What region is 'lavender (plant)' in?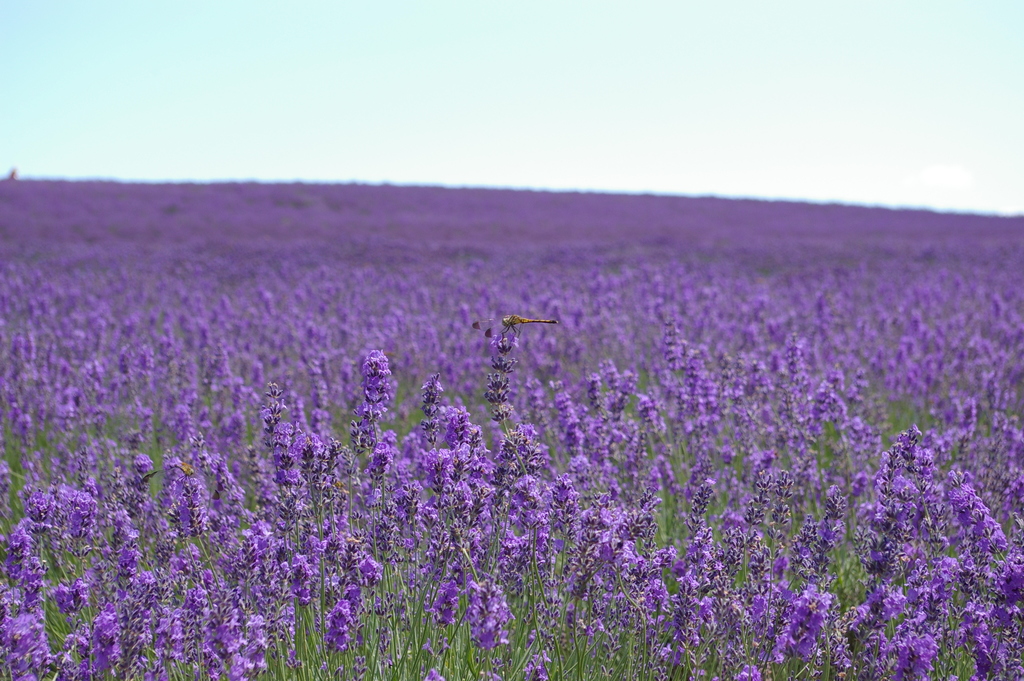
<region>687, 479, 714, 532</region>.
